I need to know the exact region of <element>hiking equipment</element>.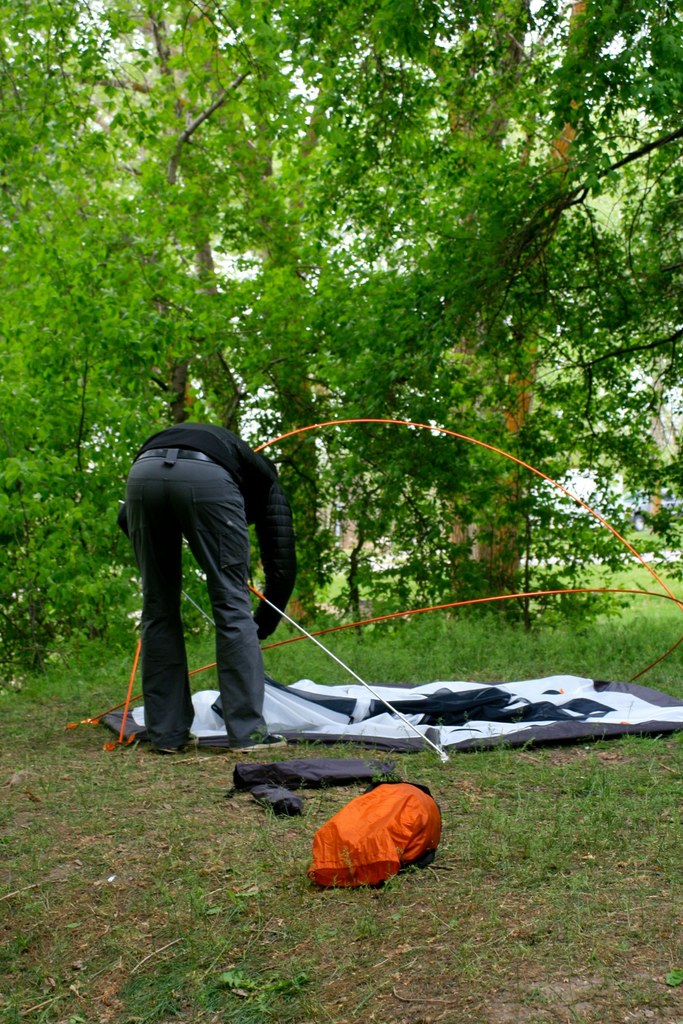
Region: 299:783:447:893.
